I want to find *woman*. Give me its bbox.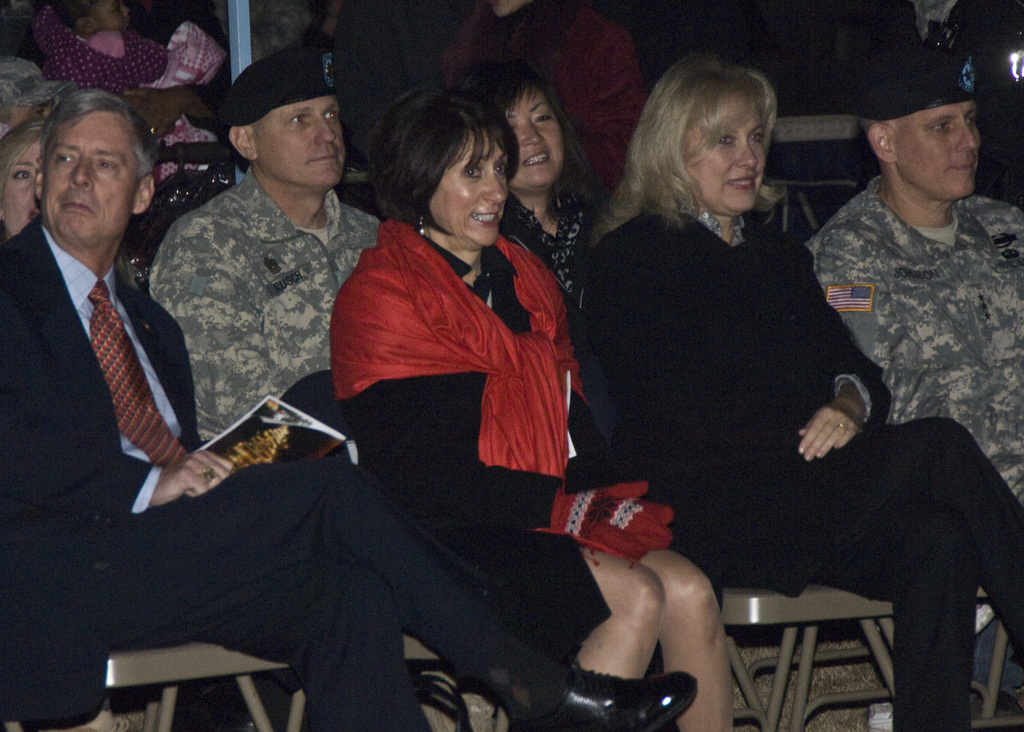
box(242, 74, 637, 713).
